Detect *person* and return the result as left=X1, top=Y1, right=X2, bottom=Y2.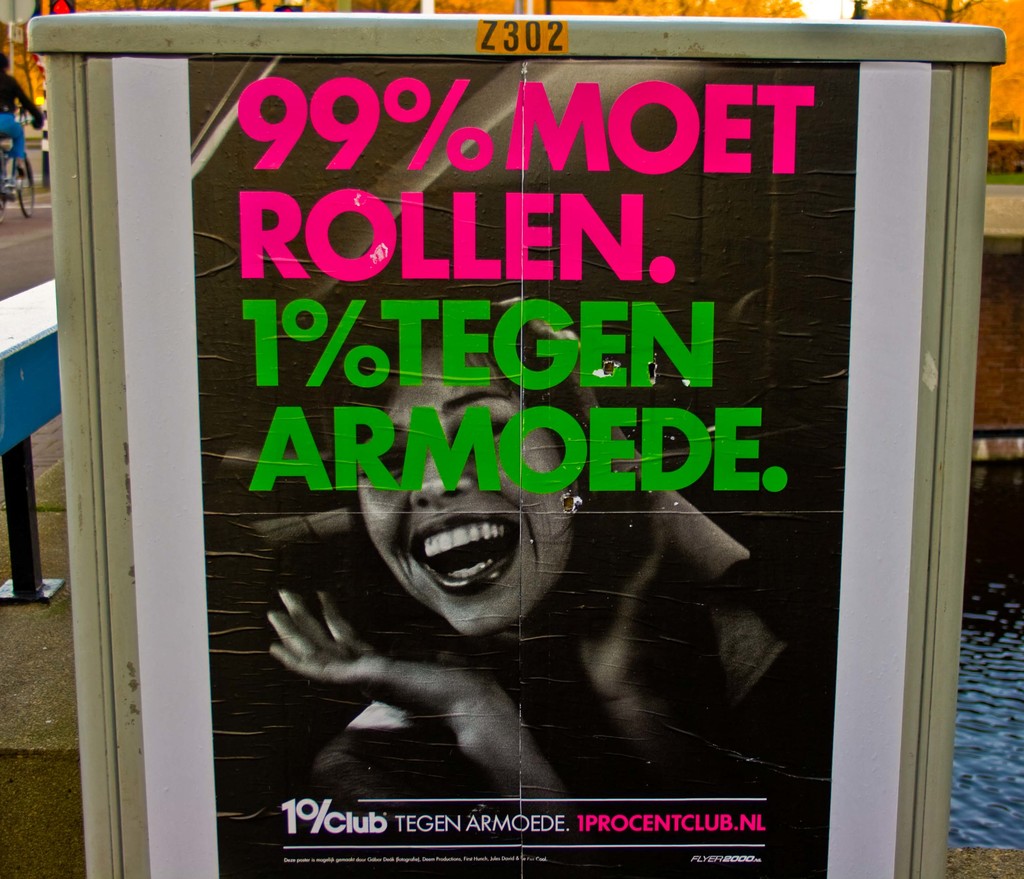
left=271, top=300, right=839, bottom=875.
